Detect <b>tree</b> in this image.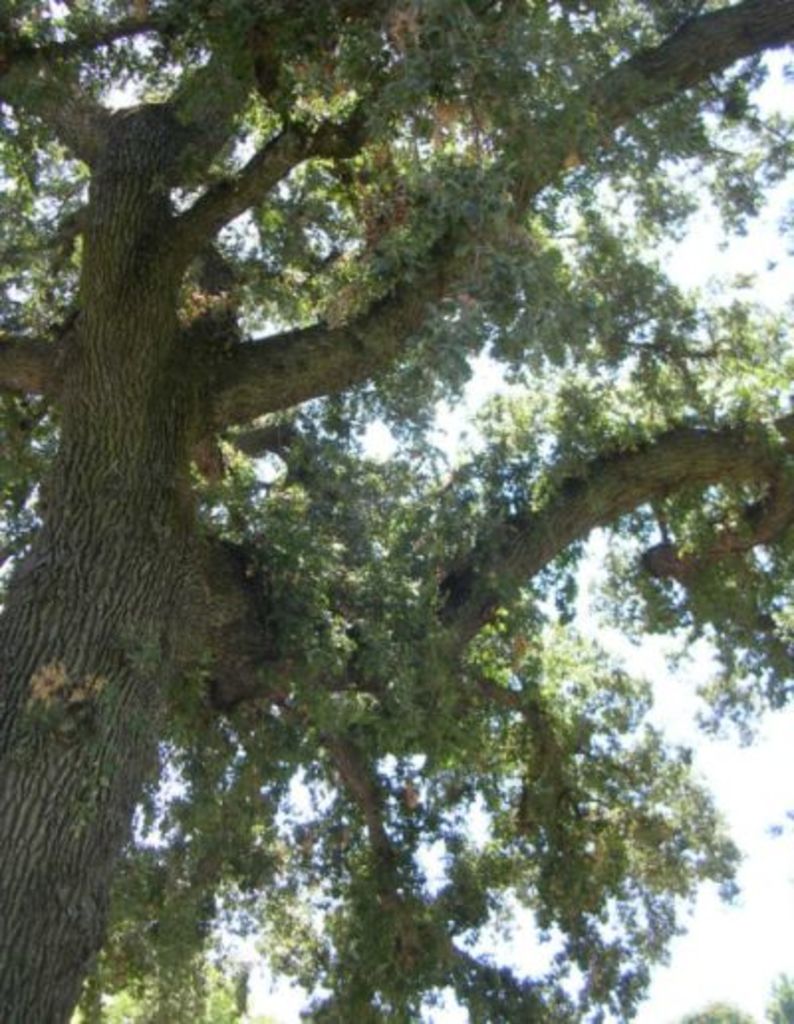
Detection: box(0, 0, 792, 1022).
